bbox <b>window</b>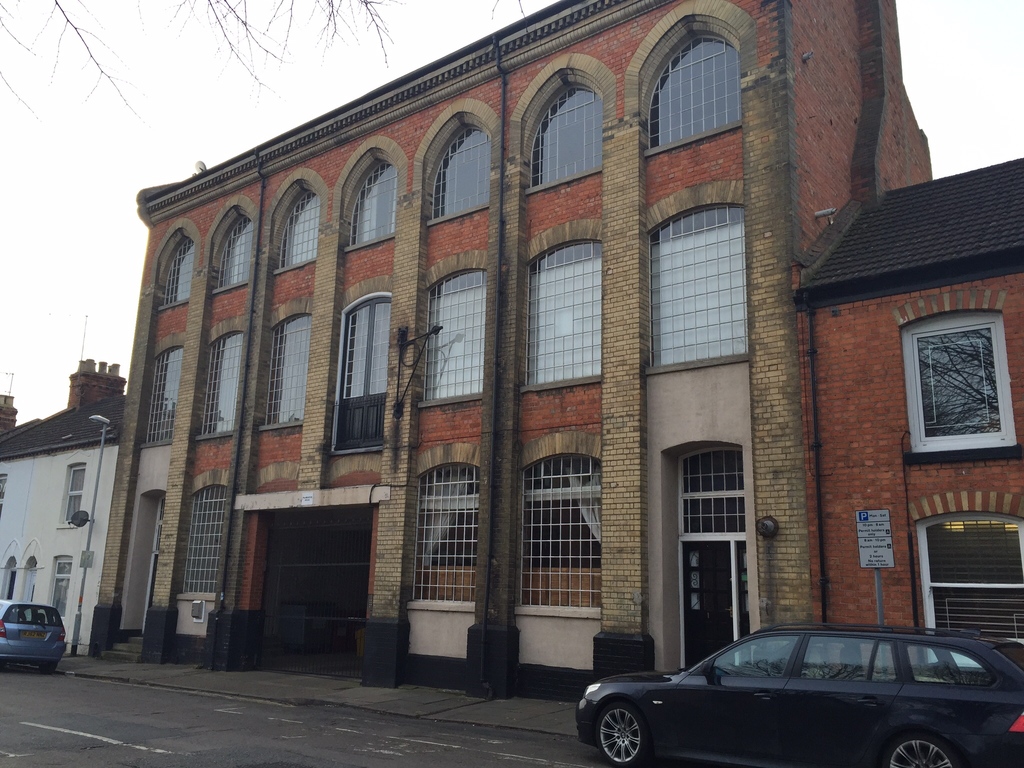
[x1=529, y1=84, x2=605, y2=191]
